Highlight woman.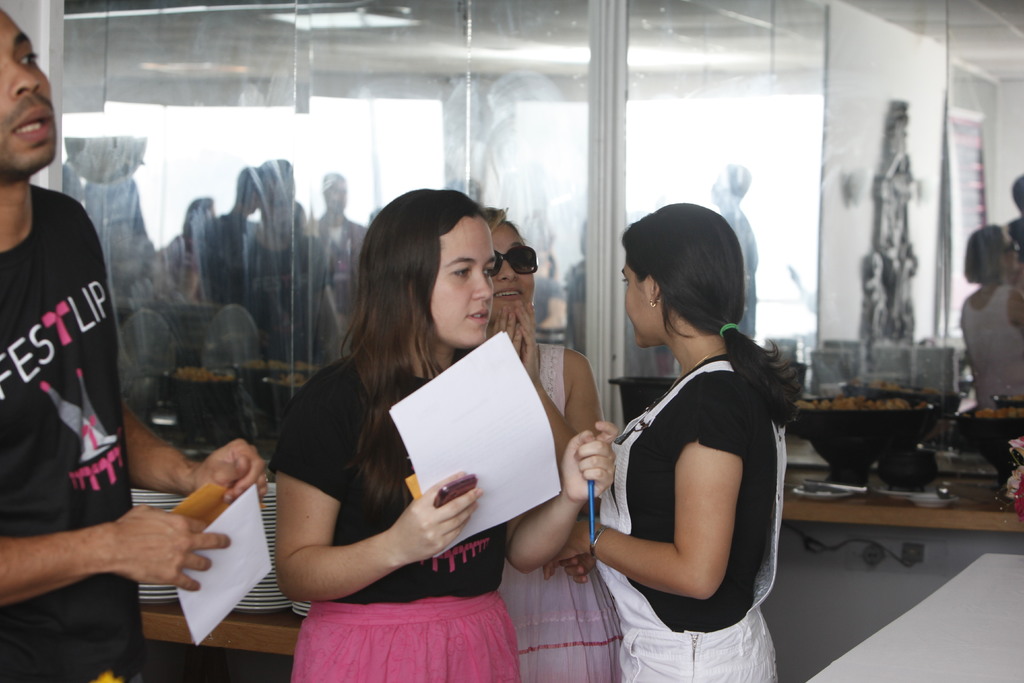
Highlighted region: {"left": 960, "top": 228, "right": 1023, "bottom": 415}.
